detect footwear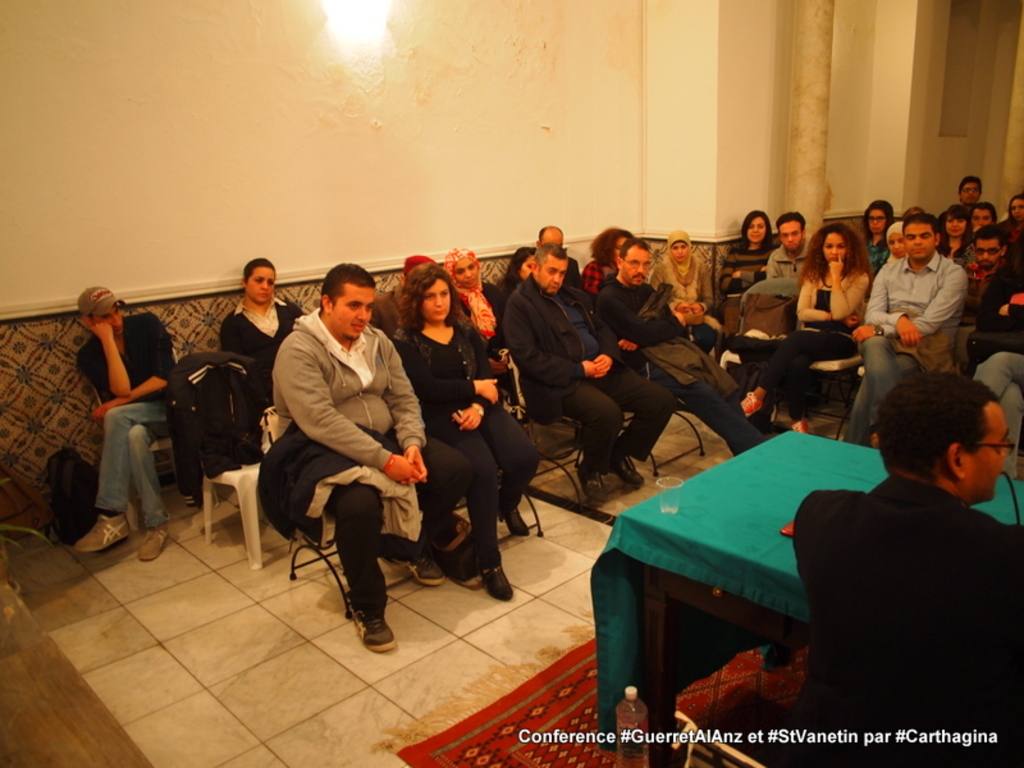
pyautogui.locateOnScreen(576, 463, 605, 502)
